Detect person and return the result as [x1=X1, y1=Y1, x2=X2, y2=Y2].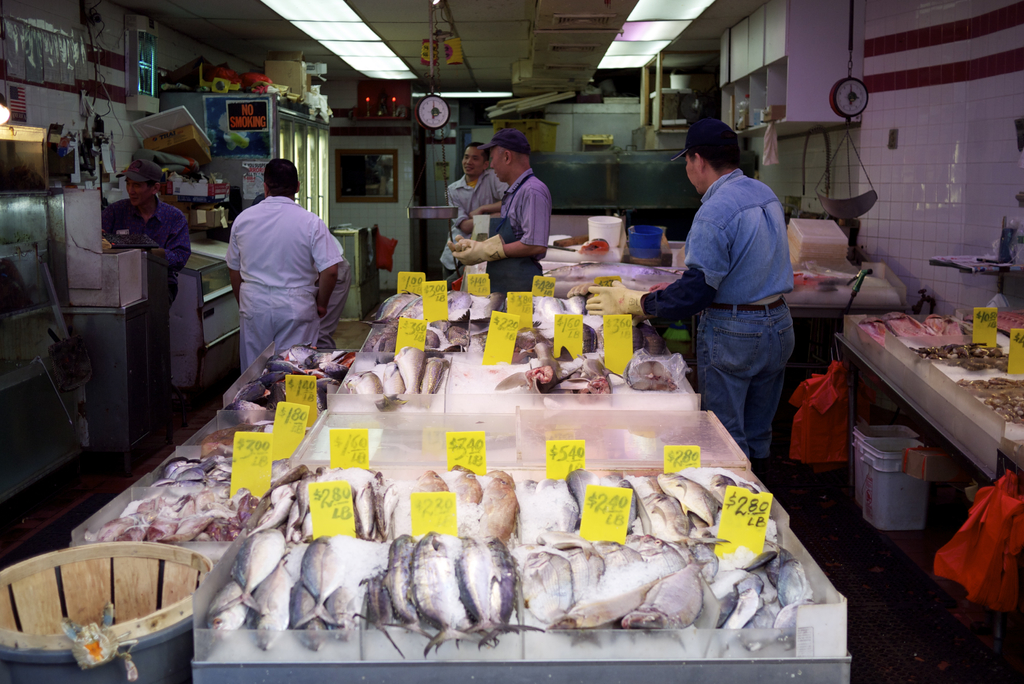
[x1=89, y1=147, x2=199, y2=312].
